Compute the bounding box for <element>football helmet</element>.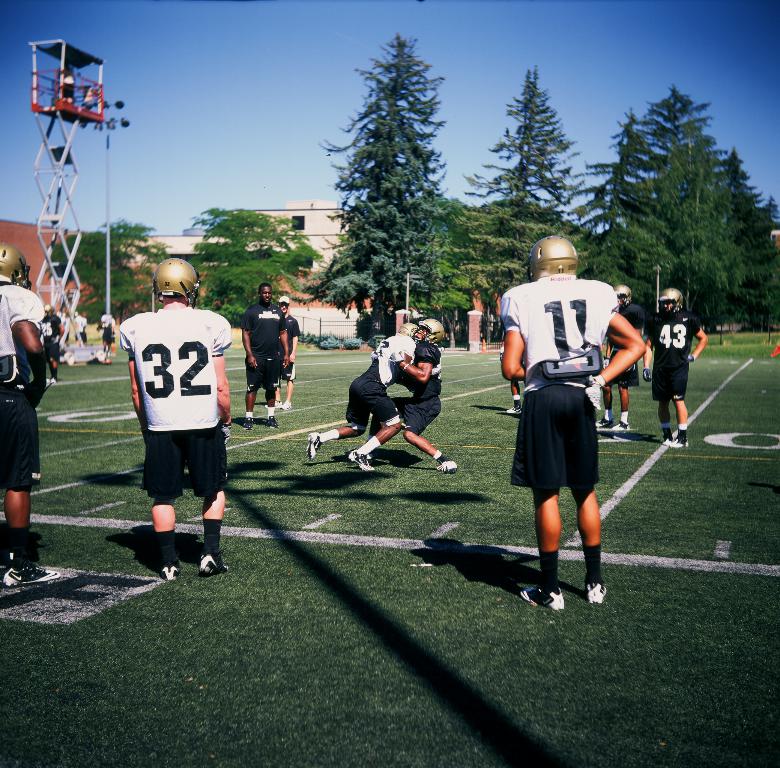
<bbox>613, 284, 632, 308</bbox>.
